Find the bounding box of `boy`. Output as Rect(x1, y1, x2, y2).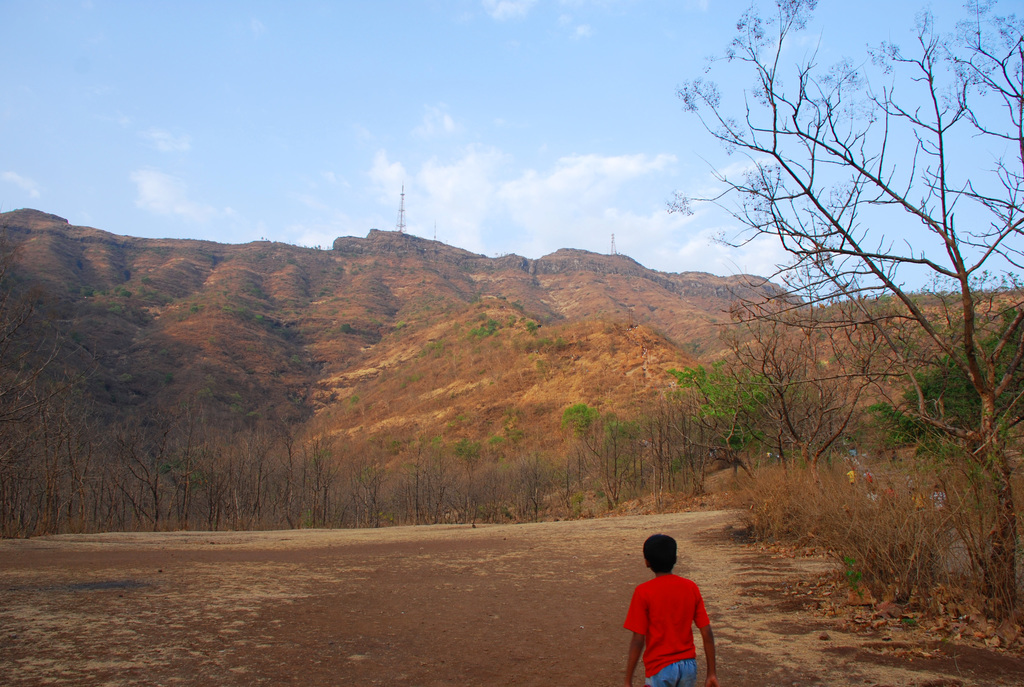
Rect(622, 526, 717, 686).
